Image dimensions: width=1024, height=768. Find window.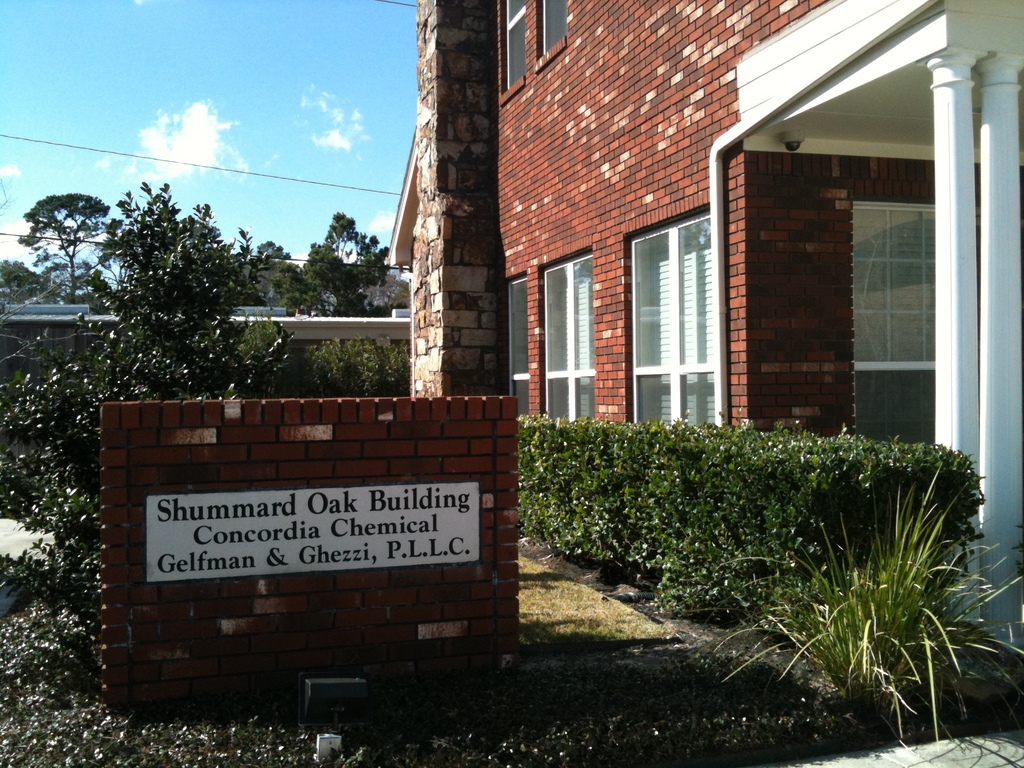
region(504, 267, 534, 427).
